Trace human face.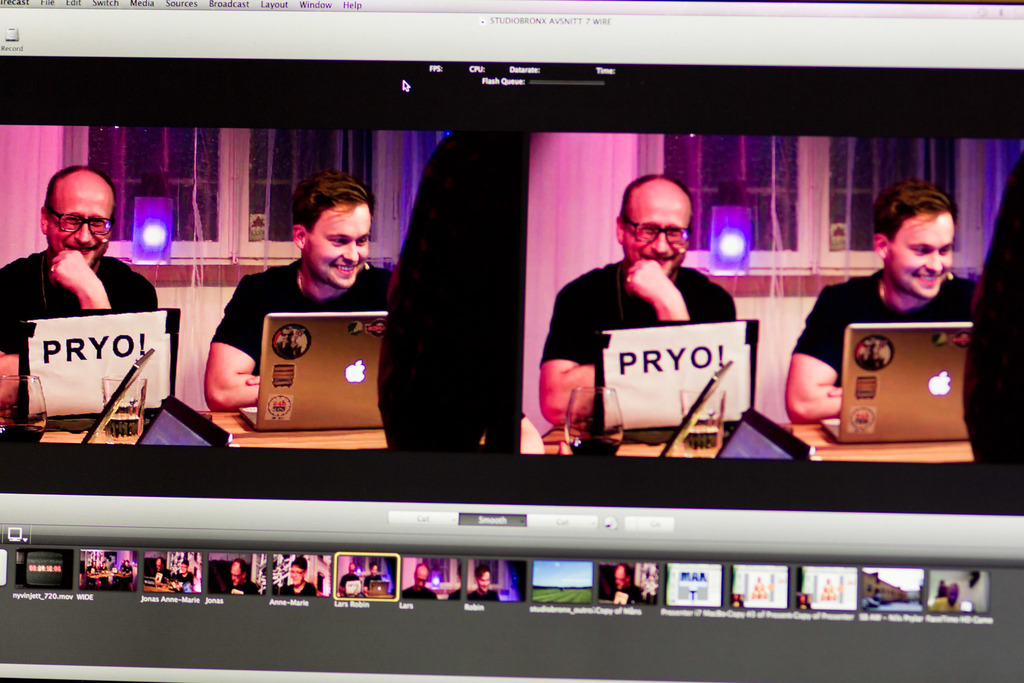
Traced to region(885, 202, 955, 297).
